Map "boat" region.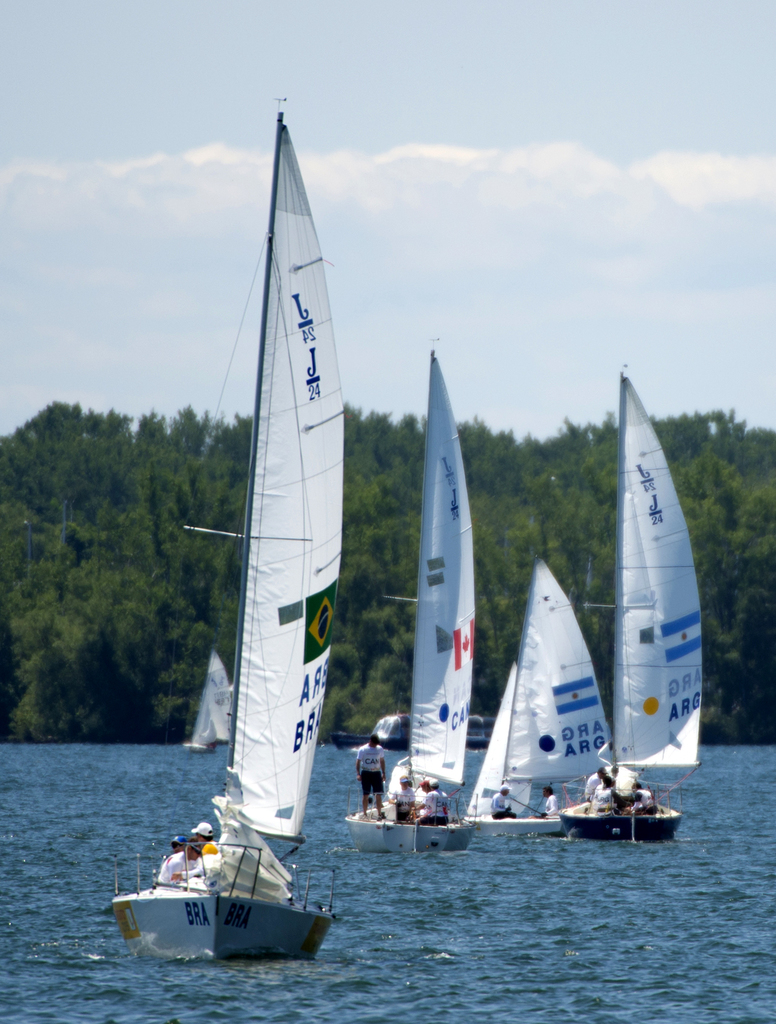
Mapped to bbox=(326, 346, 476, 861).
